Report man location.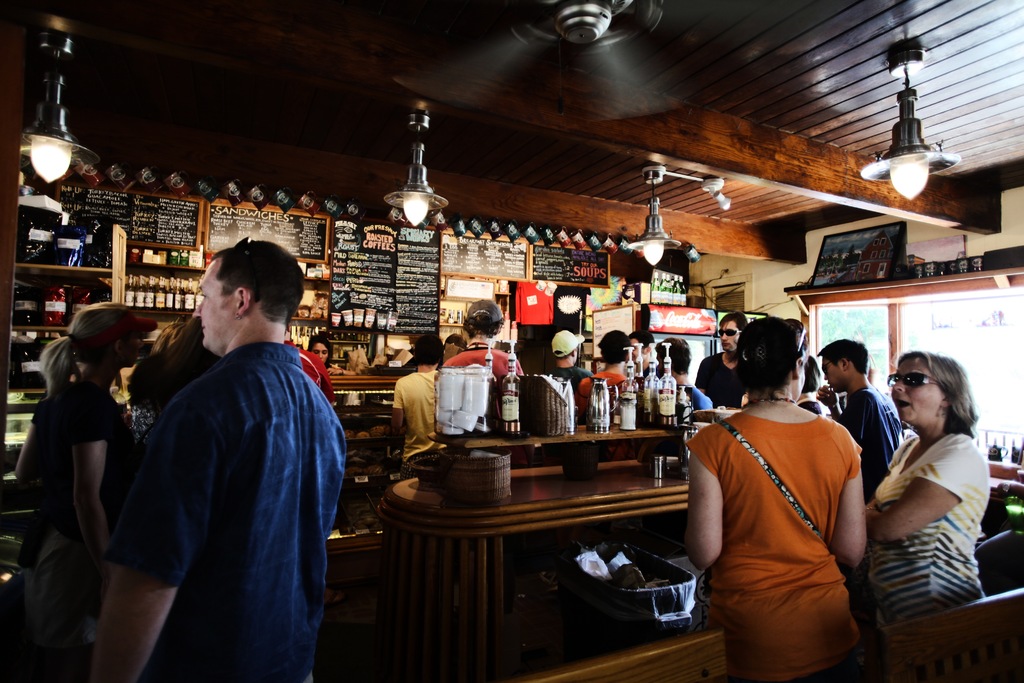
Report: {"x1": 545, "y1": 325, "x2": 594, "y2": 416}.
